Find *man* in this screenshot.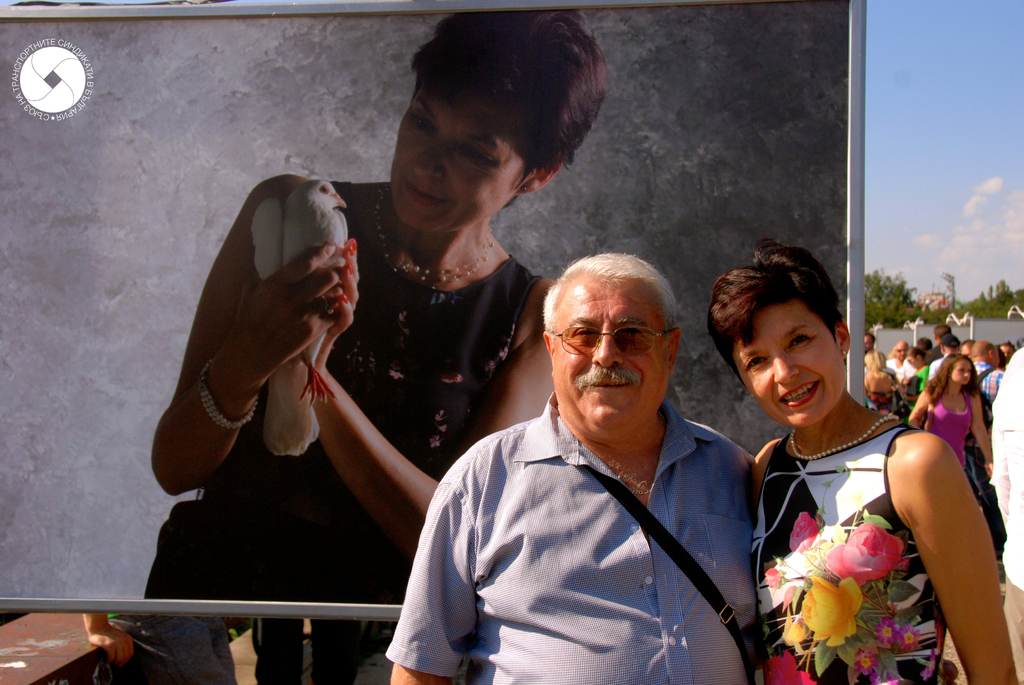
The bounding box for *man* is [887,340,911,372].
